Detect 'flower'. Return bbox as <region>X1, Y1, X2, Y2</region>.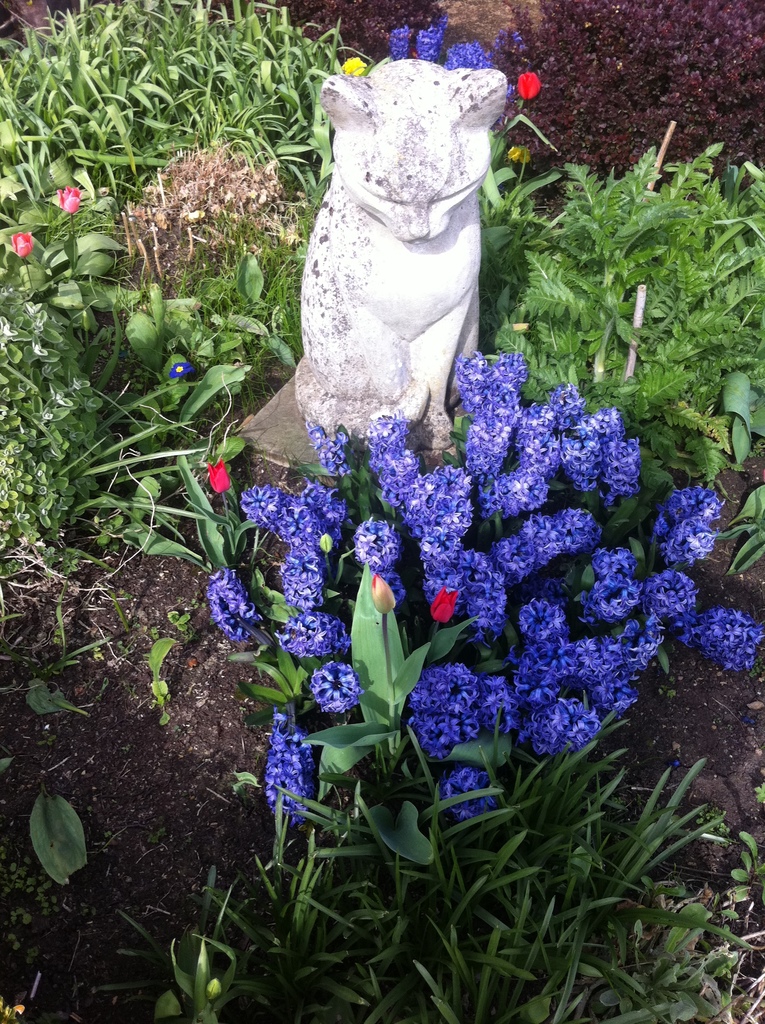
<region>55, 176, 85, 213</region>.
